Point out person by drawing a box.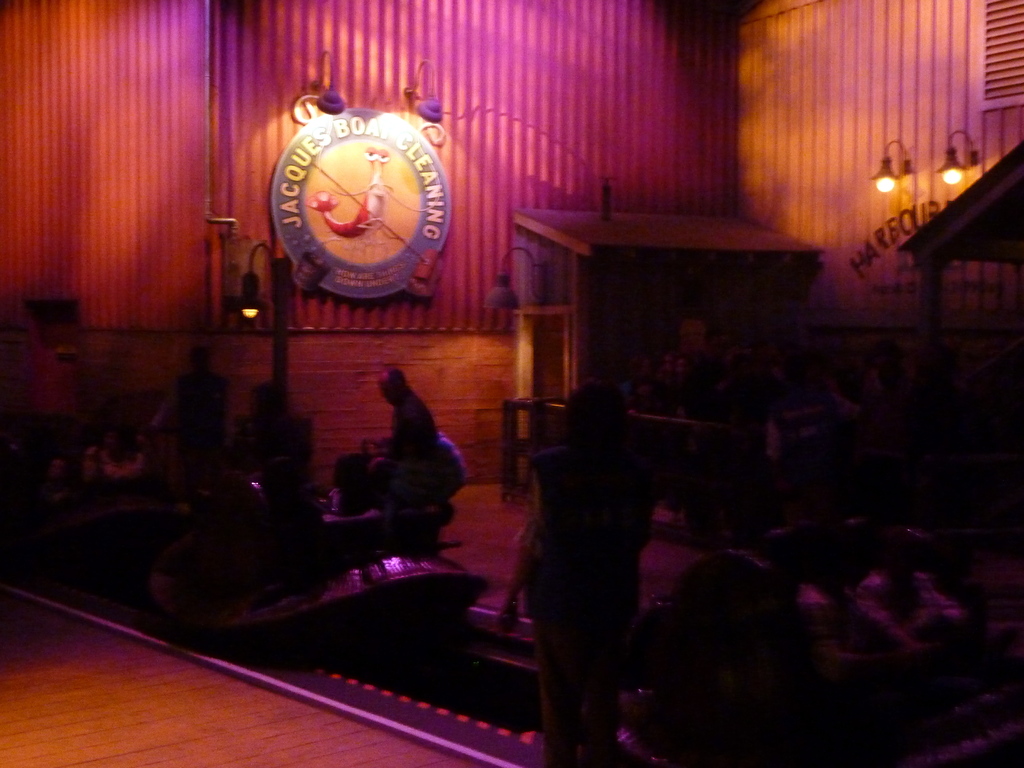
[353,357,452,516].
